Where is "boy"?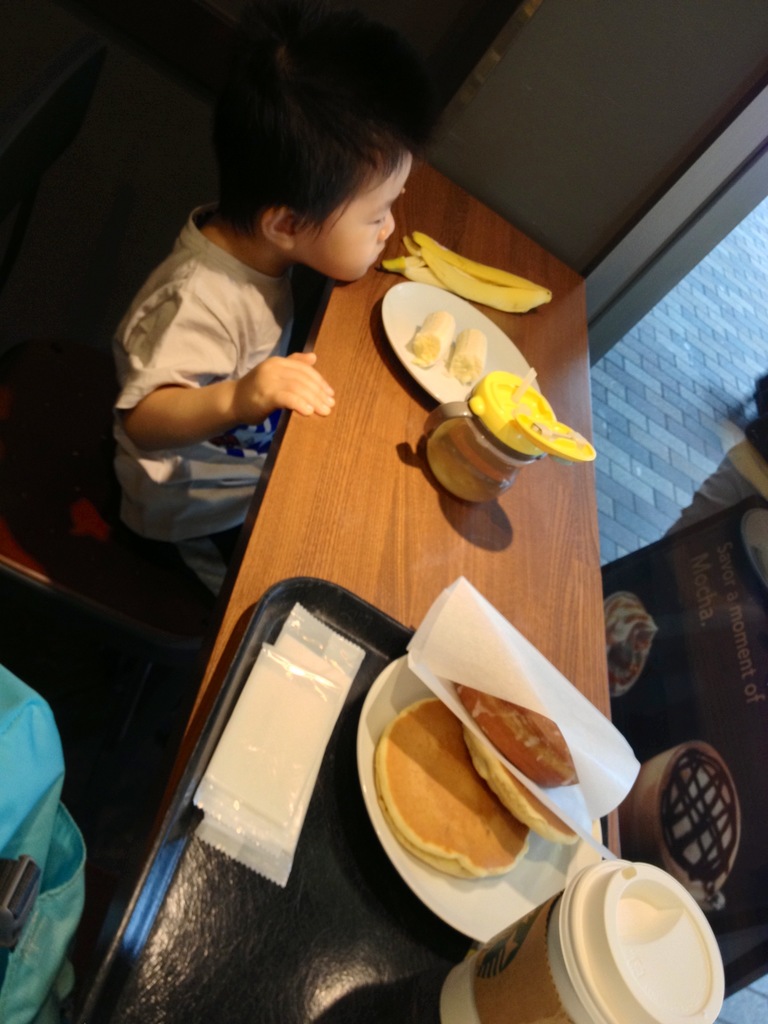
96 47 428 548.
